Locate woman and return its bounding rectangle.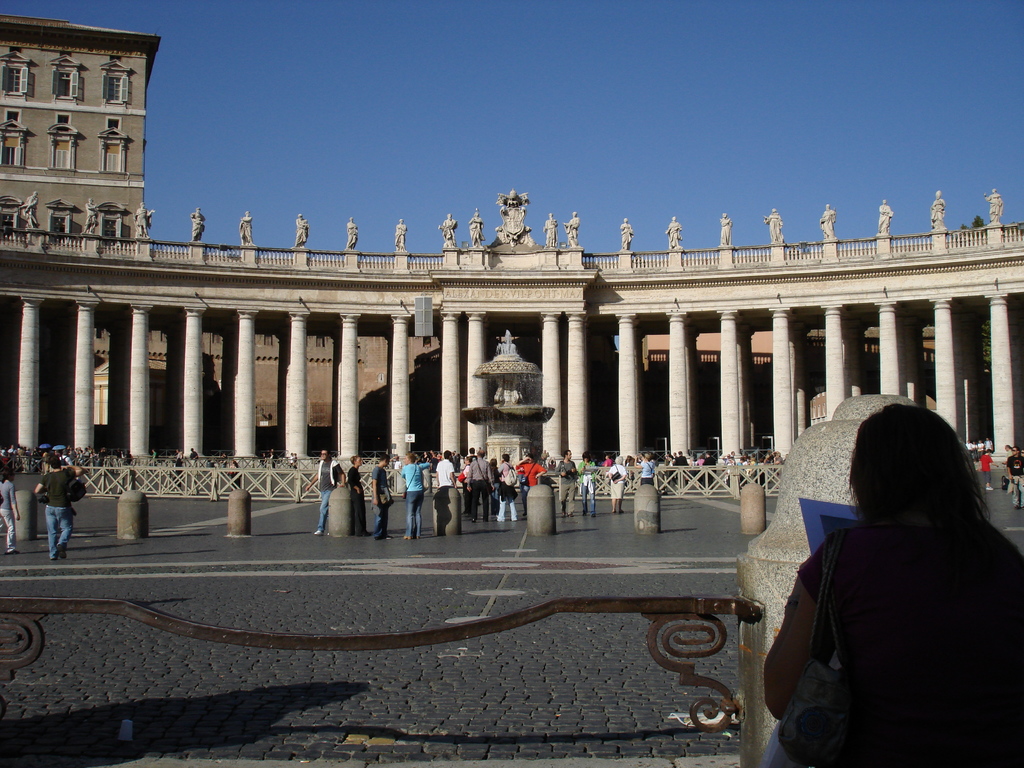
(346, 454, 372, 535).
